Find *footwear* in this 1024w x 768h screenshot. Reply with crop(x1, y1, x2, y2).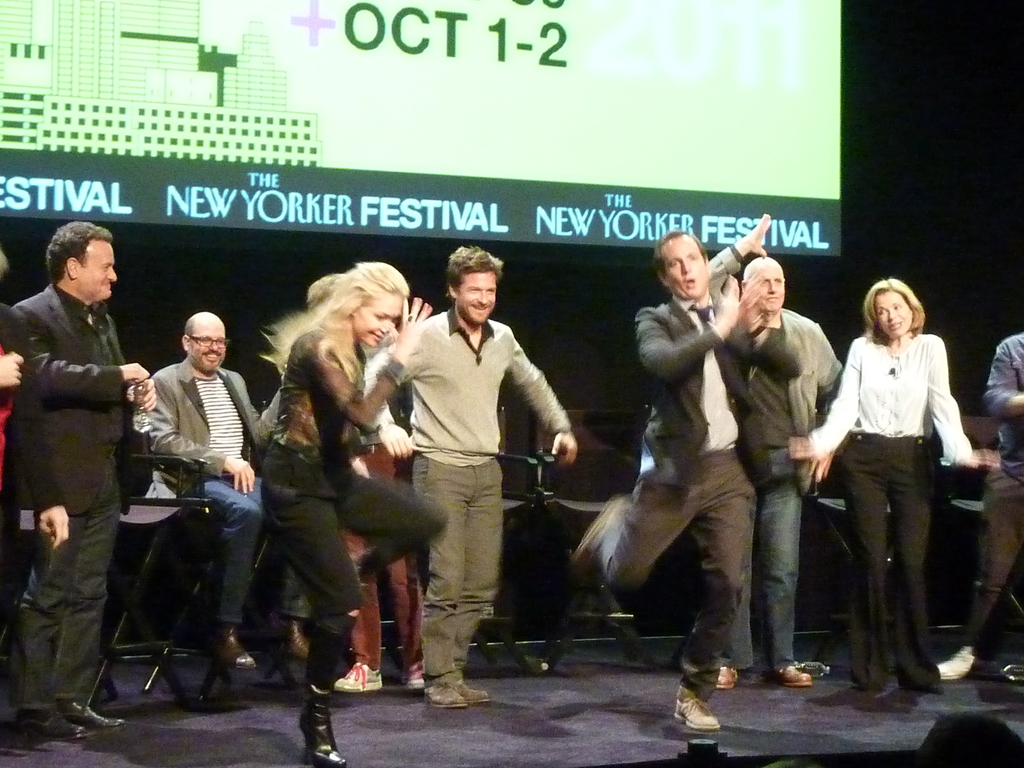
crop(406, 662, 424, 688).
